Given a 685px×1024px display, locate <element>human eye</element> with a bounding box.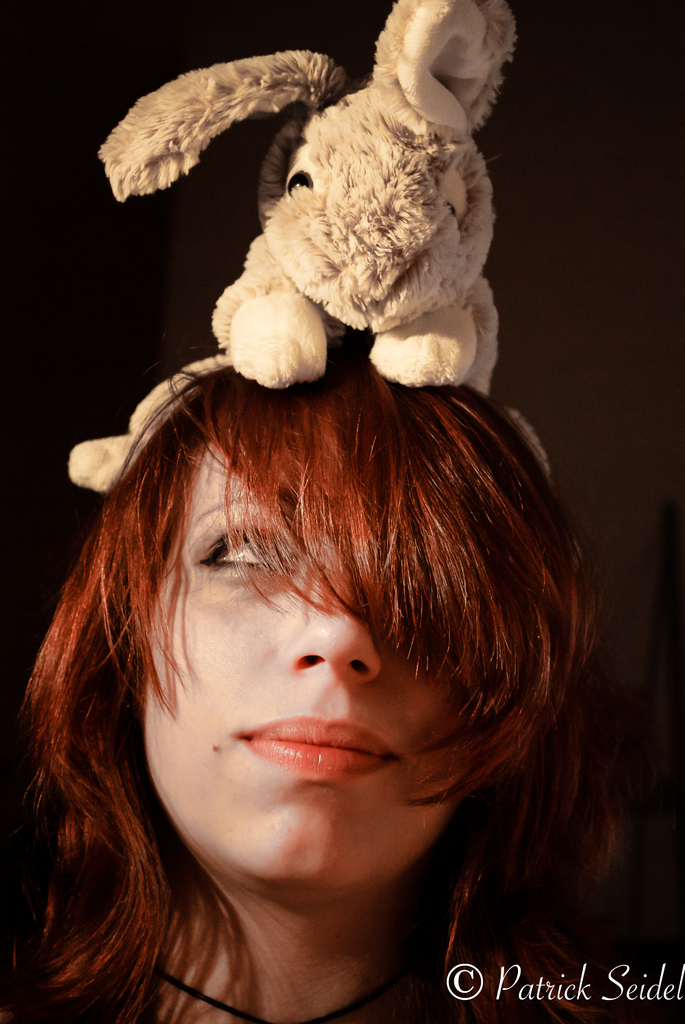
Located: bbox(184, 511, 305, 583).
